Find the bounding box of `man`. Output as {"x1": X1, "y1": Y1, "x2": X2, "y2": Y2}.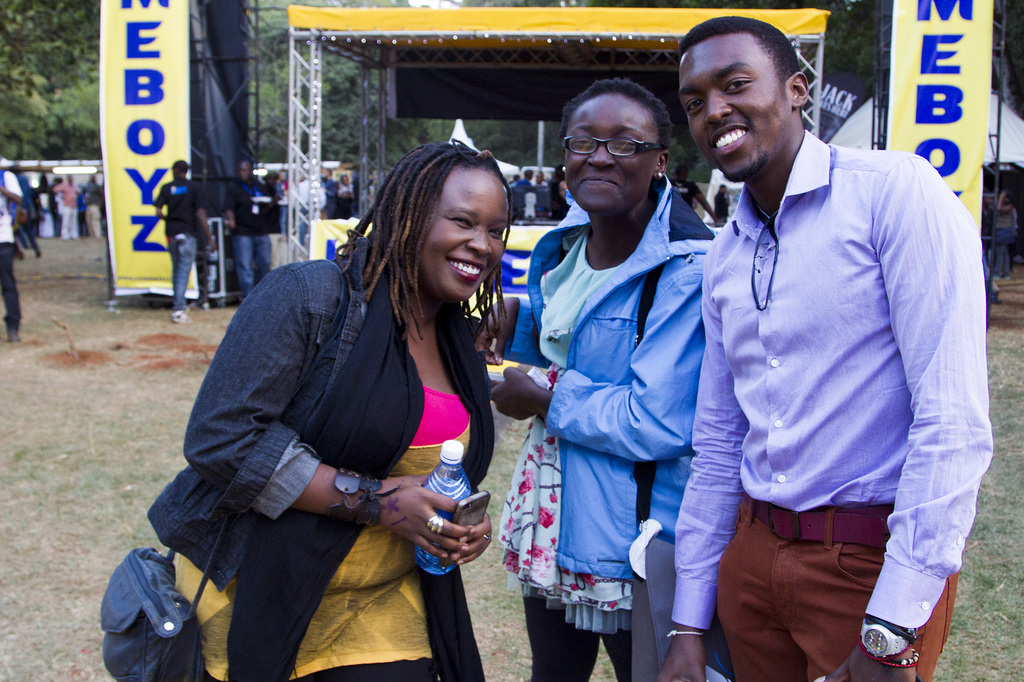
{"x1": 219, "y1": 152, "x2": 276, "y2": 301}.
